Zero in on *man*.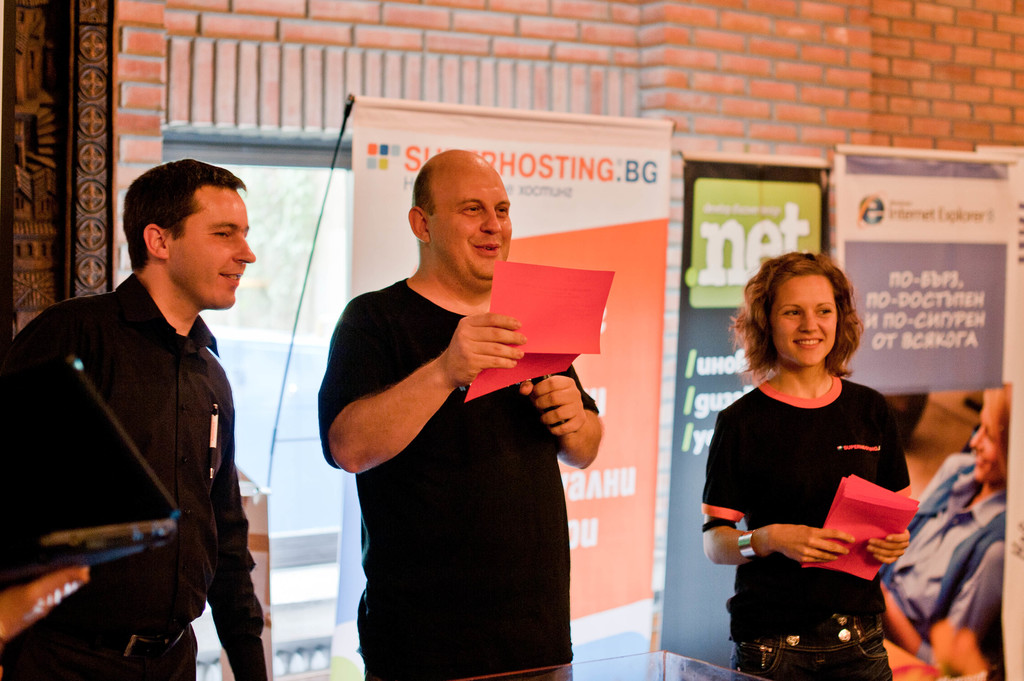
Zeroed in: locate(17, 150, 276, 673).
